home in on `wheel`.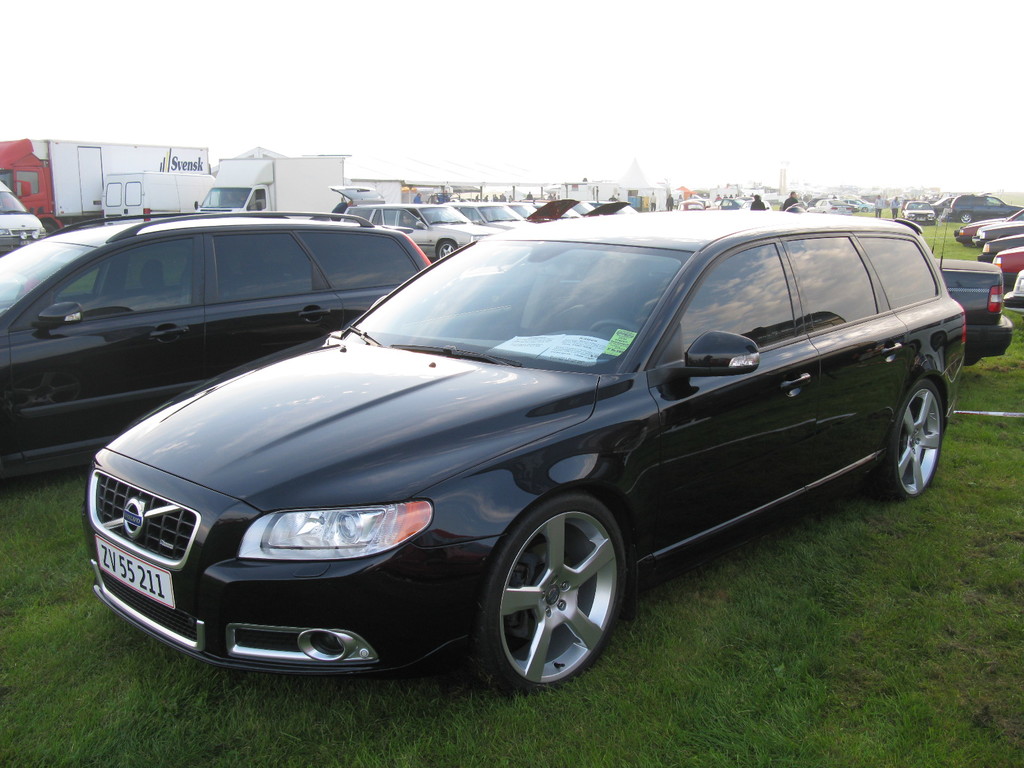
Homed in at x1=960 y1=211 x2=970 y2=221.
